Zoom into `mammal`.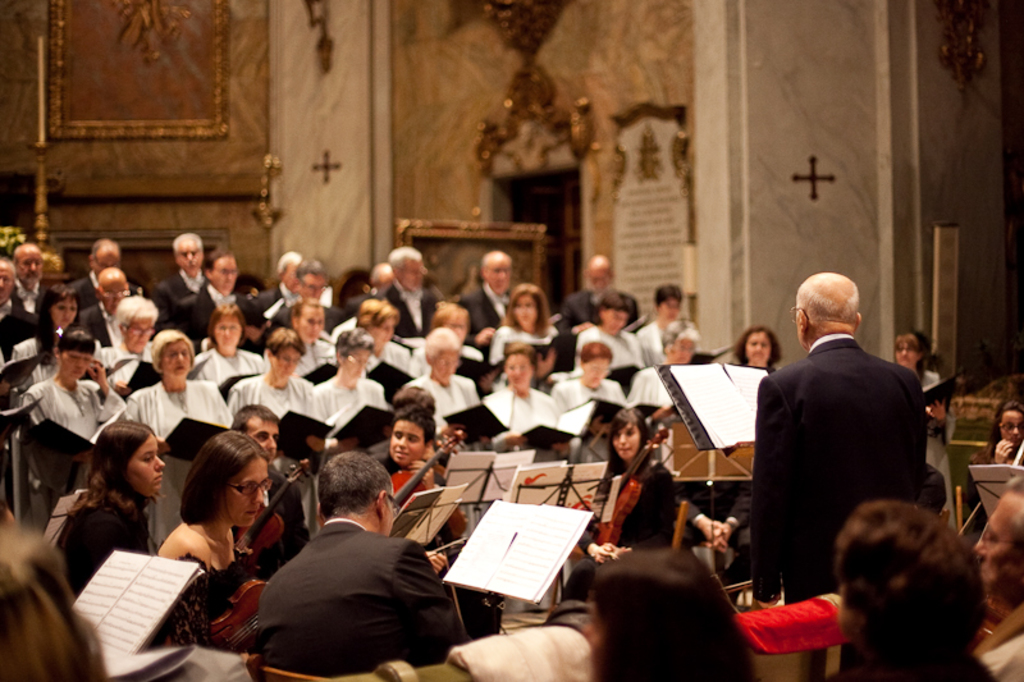
Zoom target: 489 278 564 366.
